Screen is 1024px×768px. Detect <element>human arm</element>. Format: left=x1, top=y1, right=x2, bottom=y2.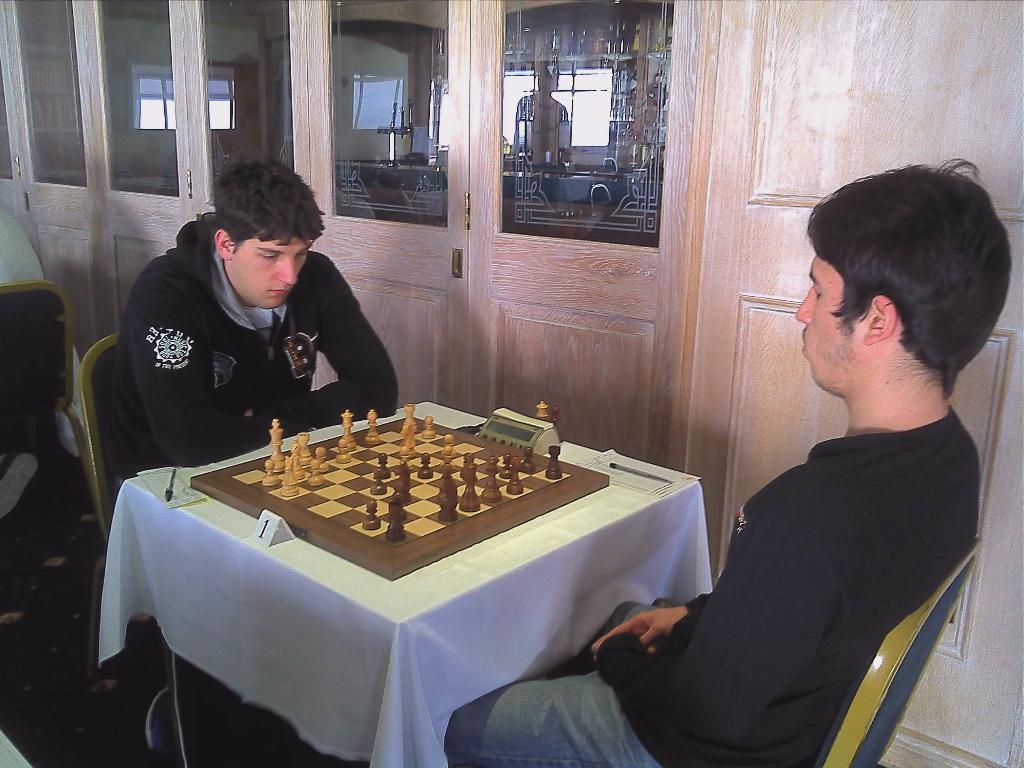
left=594, top=505, right=804, bottom=750.
